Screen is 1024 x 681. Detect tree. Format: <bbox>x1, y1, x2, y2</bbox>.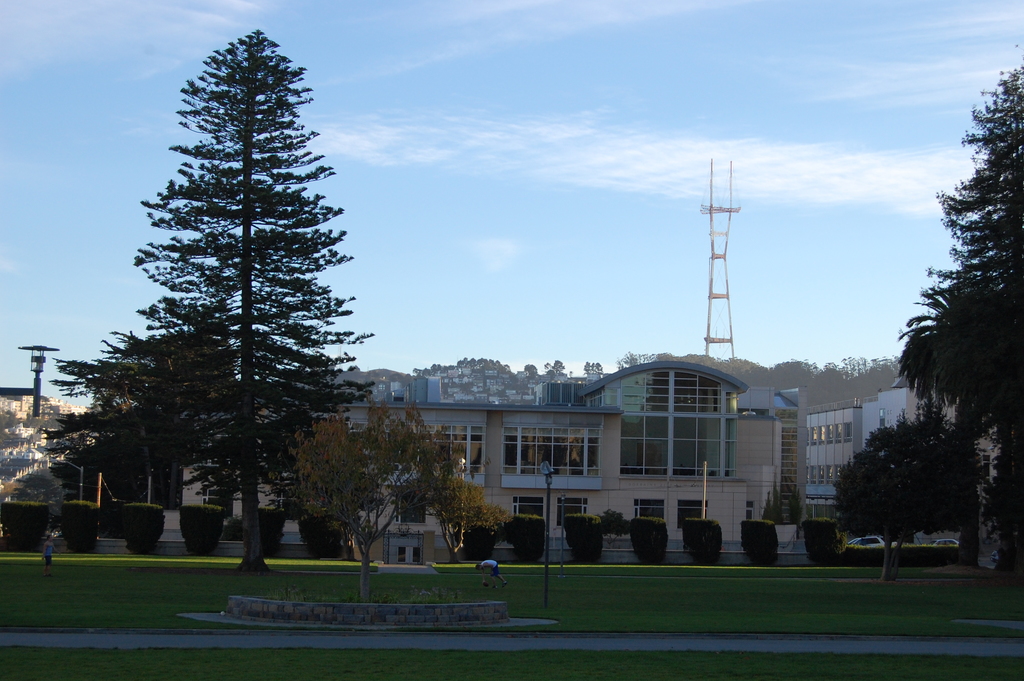
<bbox>40, 328, 206, 498</bbox>.
